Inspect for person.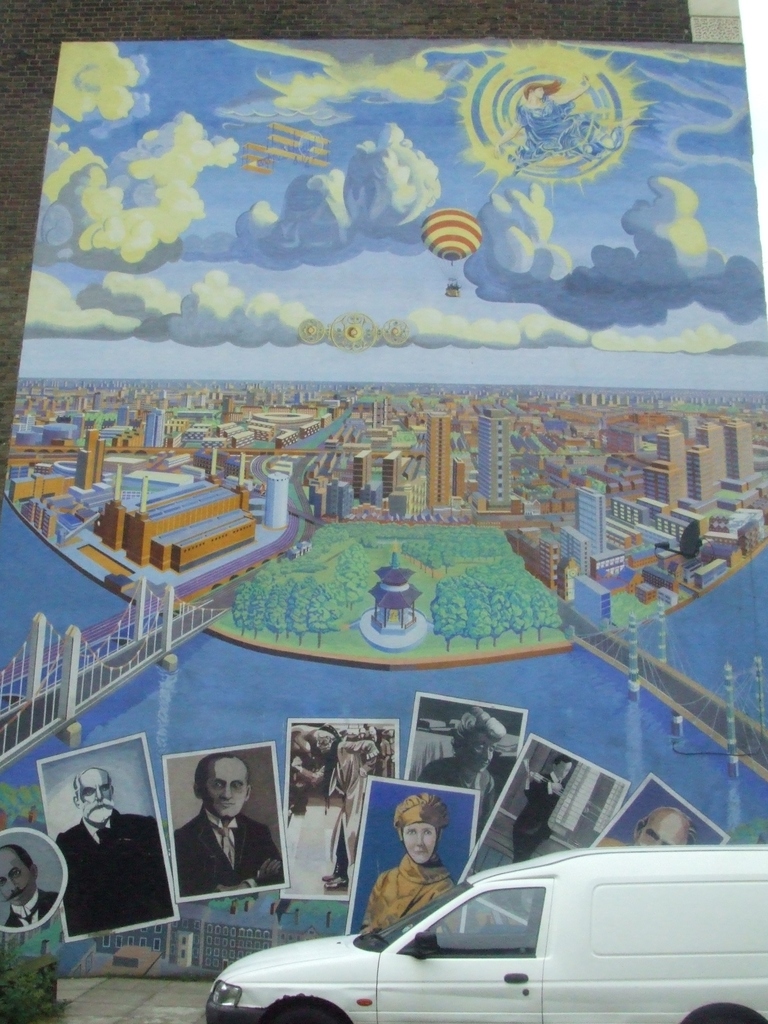
Inspection: [174,758,278,939].
